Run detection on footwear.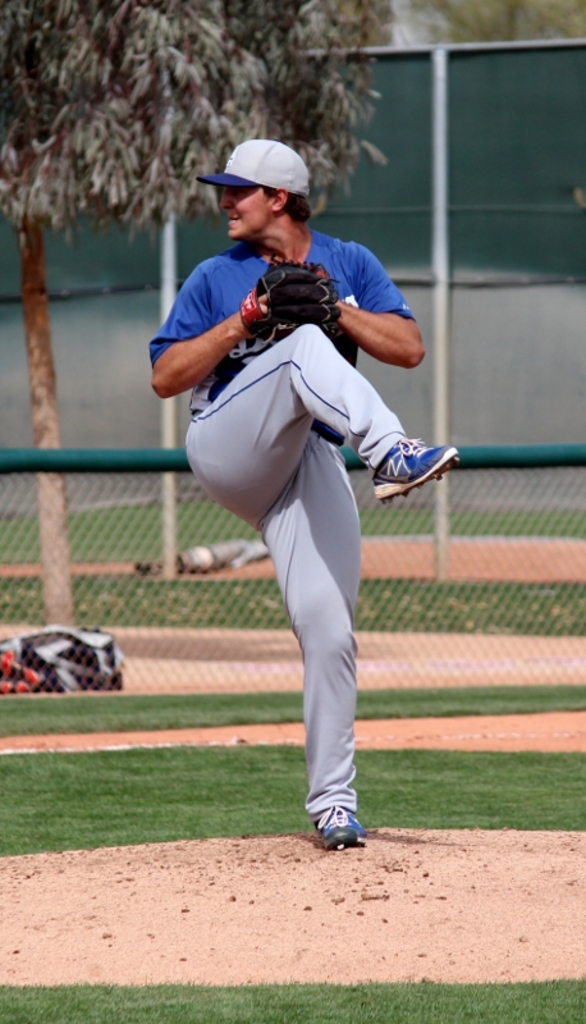
Result: 308,797,367,851.
